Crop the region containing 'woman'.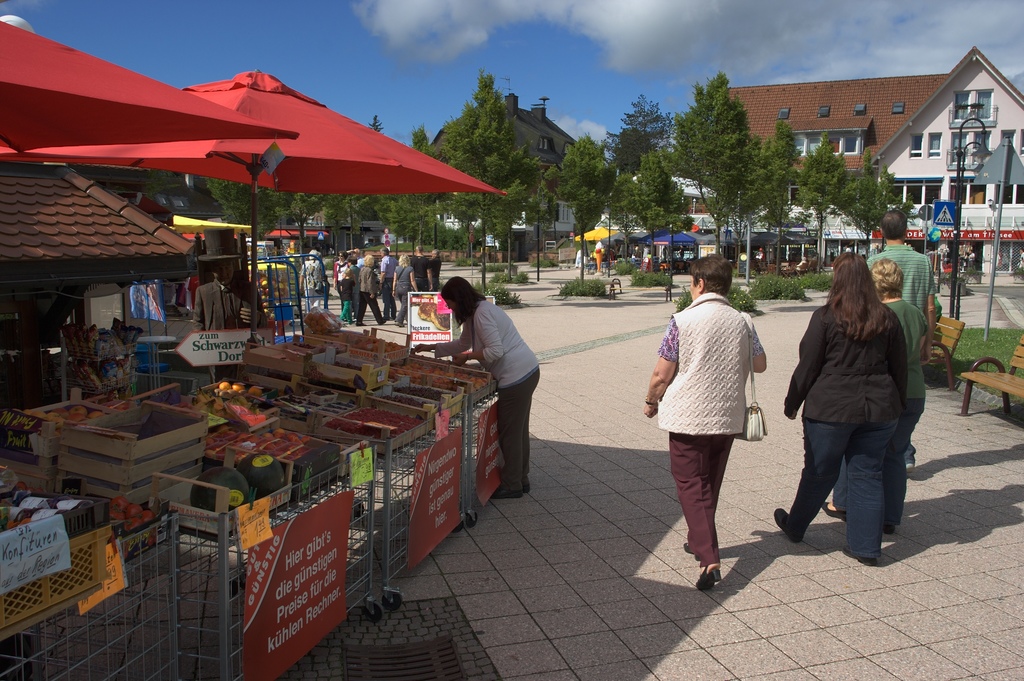
Crop region: <region>635, 258, 765, 596</region>.
